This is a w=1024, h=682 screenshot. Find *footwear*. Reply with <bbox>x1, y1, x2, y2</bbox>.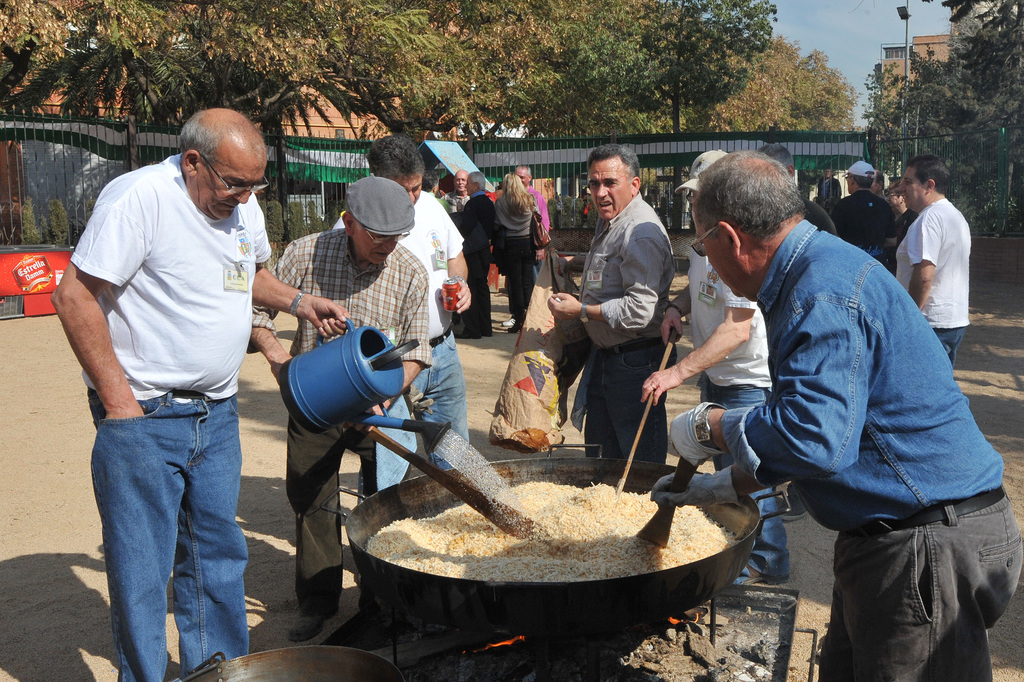
<bbox>483, 329, 493, 339</bbox>.
